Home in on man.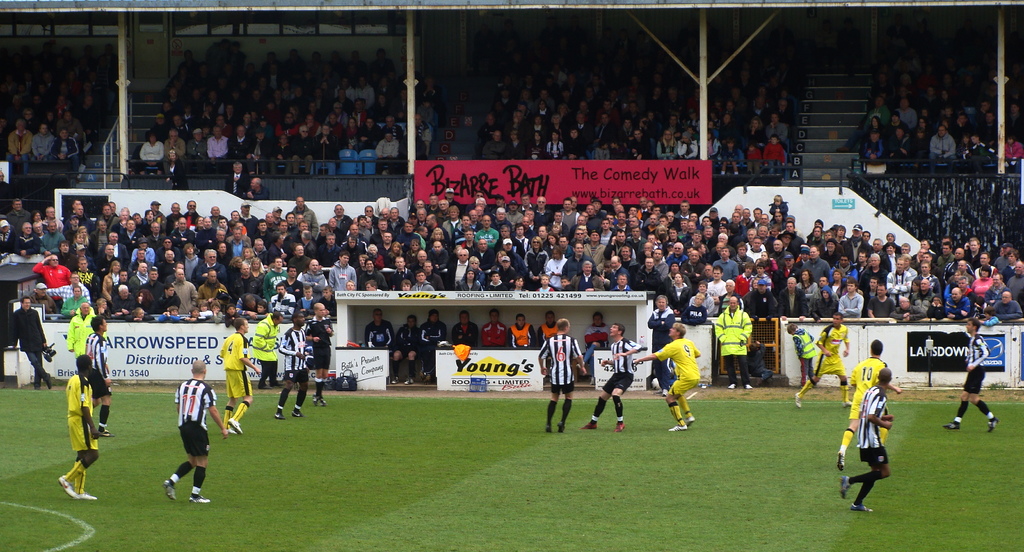
Homed in at box(56, 351, 101, 503).
